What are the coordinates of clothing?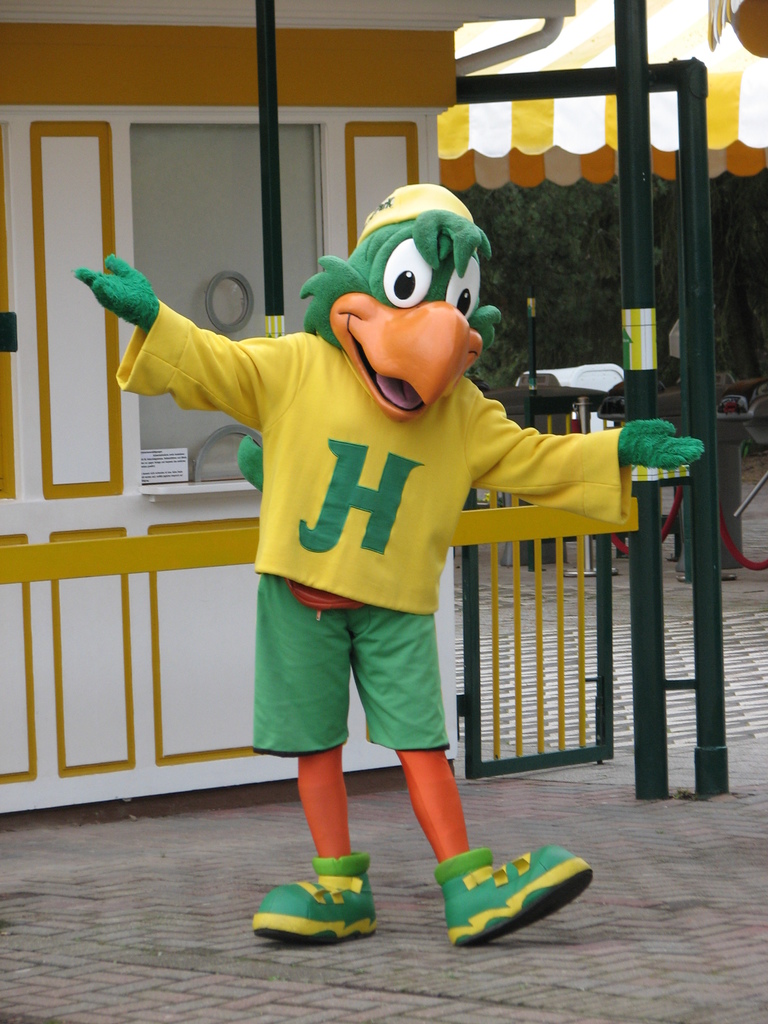
156,293,600,770.
